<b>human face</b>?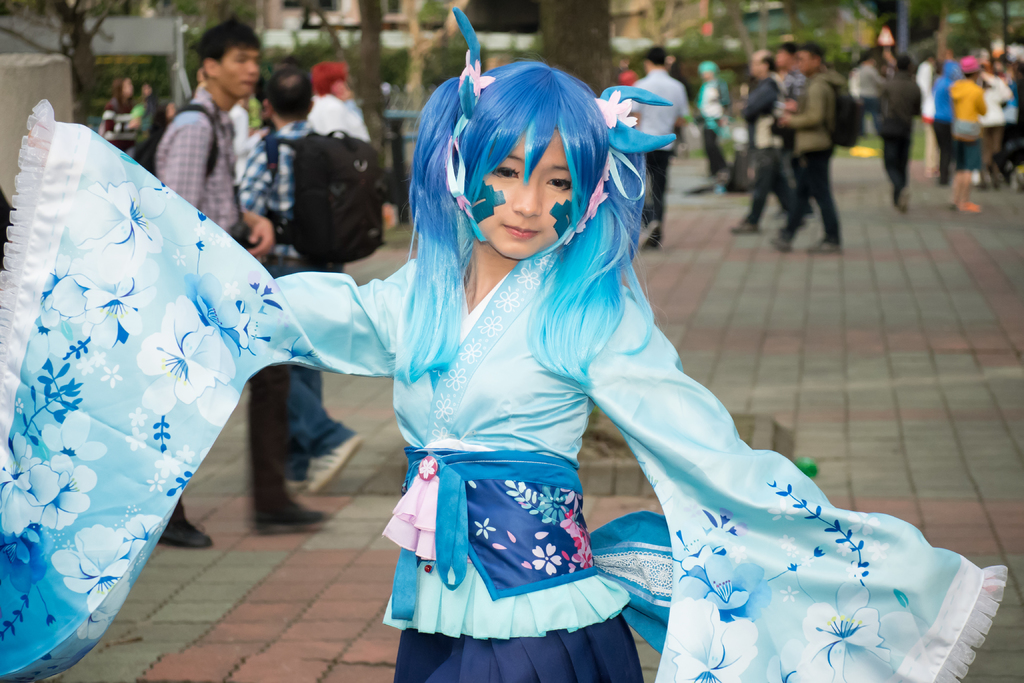
<box>217,49,260,101</box>
